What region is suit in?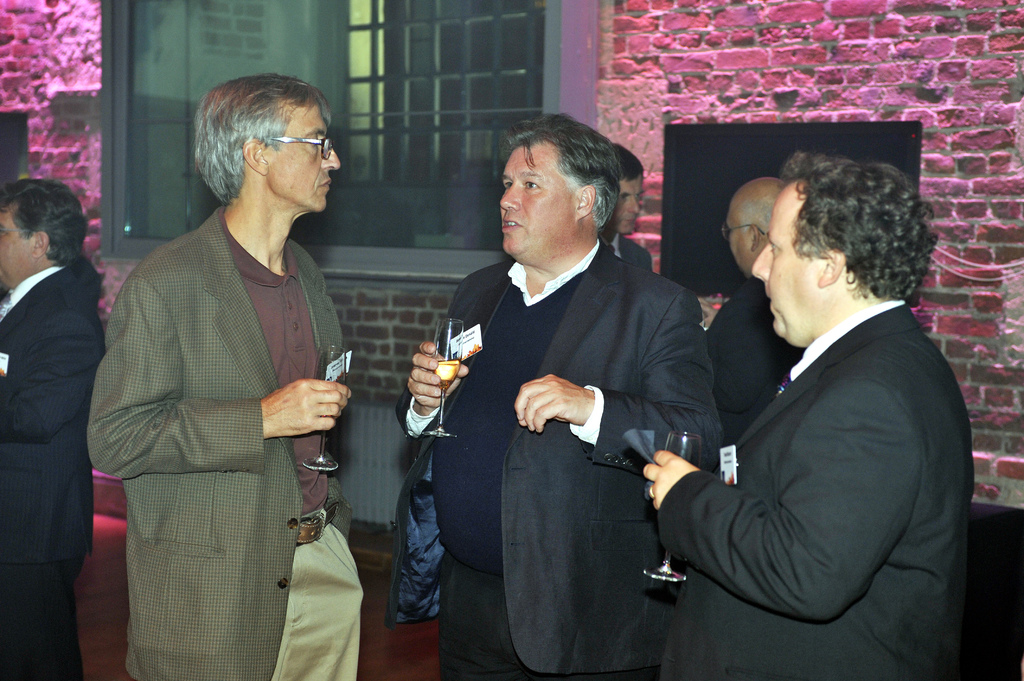
(x1=703, y1=278, x2=800, y2=451).
